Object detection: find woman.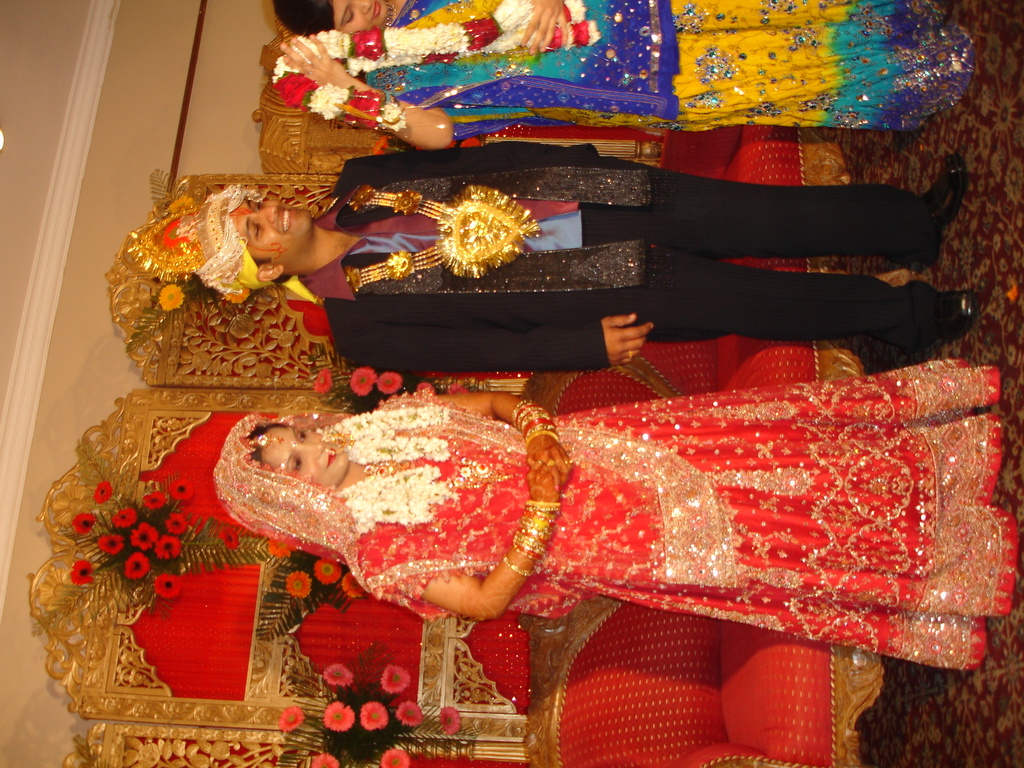
211,351,1014,664.
